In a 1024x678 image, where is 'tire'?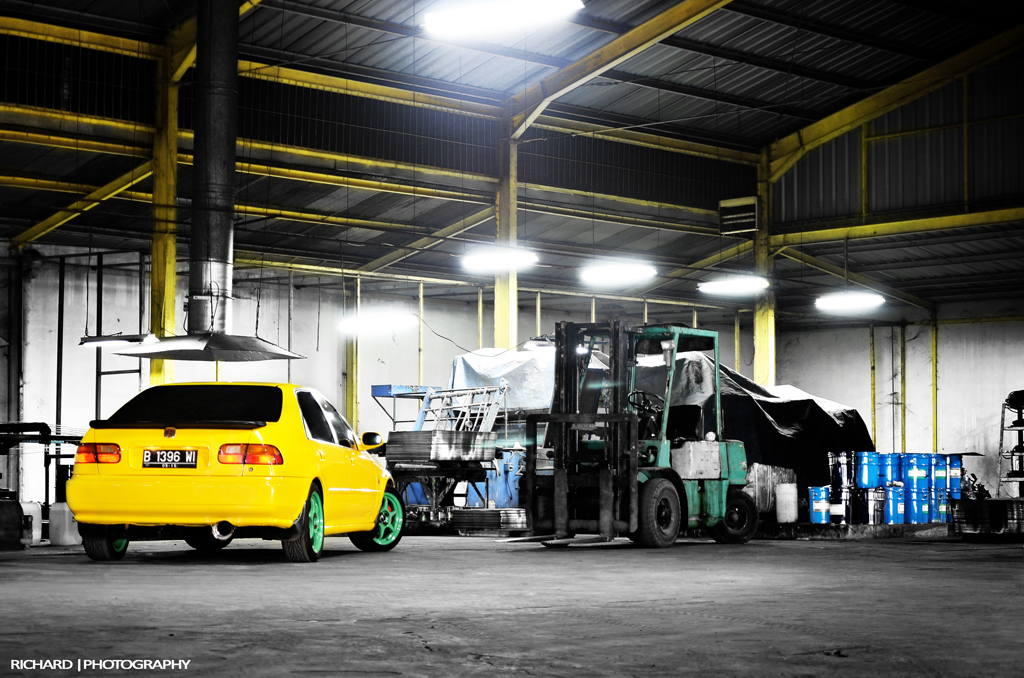
<region>712, 491, 757, 544</region>.
